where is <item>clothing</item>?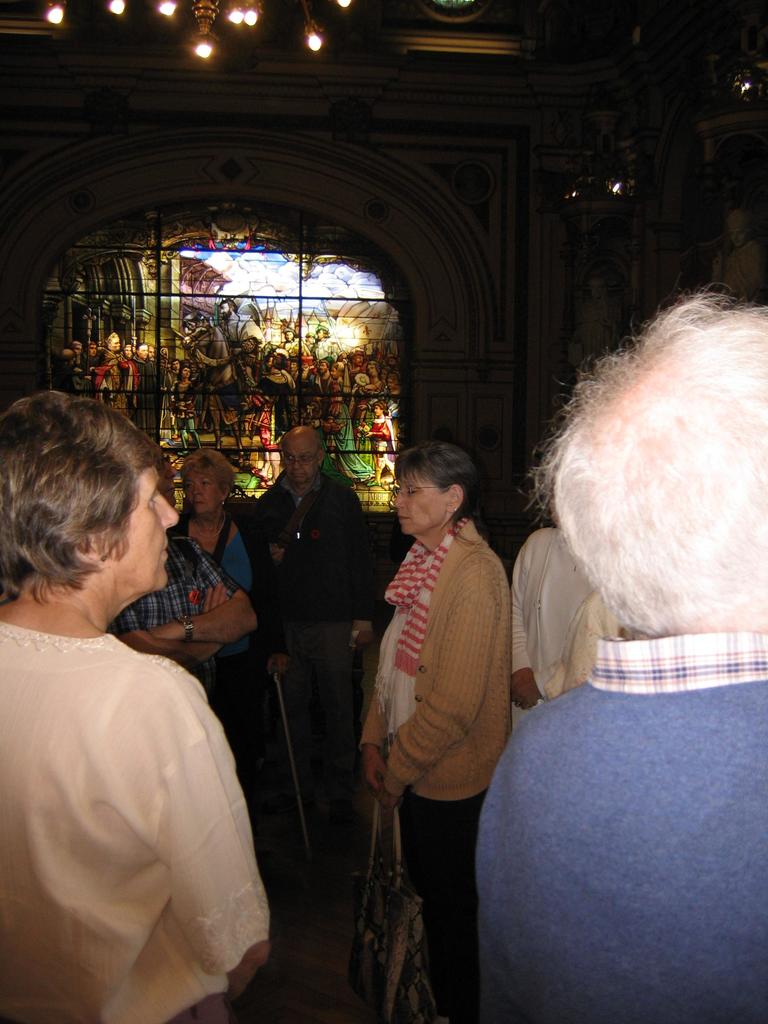
[x1=475, y1=629, x2=767, y2=1023].
